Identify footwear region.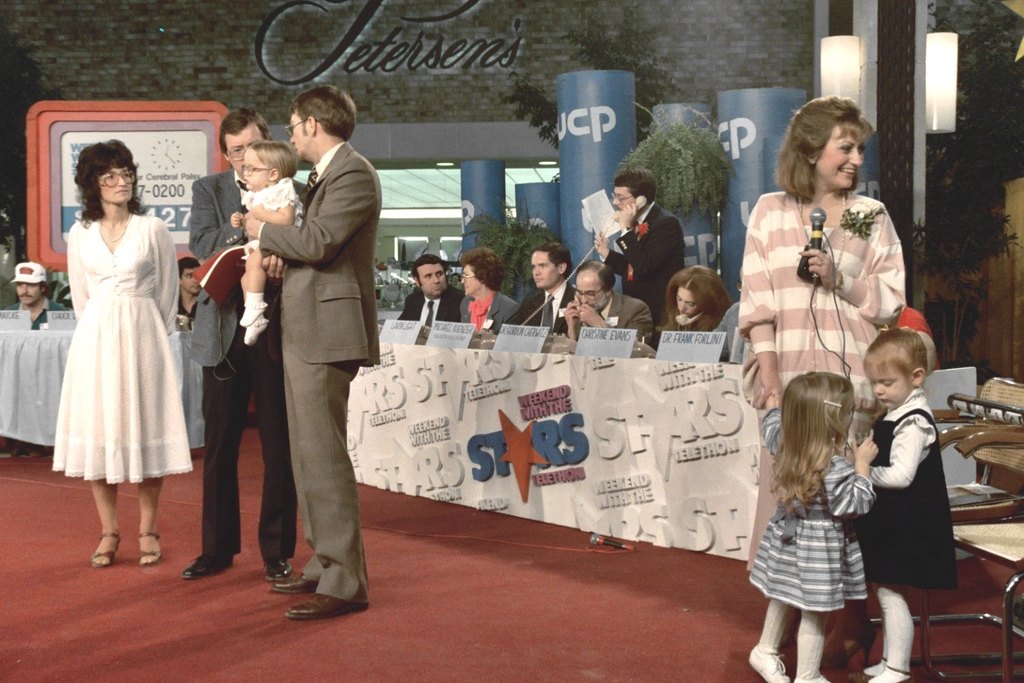
Region: {"left": 273, "top": 572, "right": 320, "bottom": 594}.
